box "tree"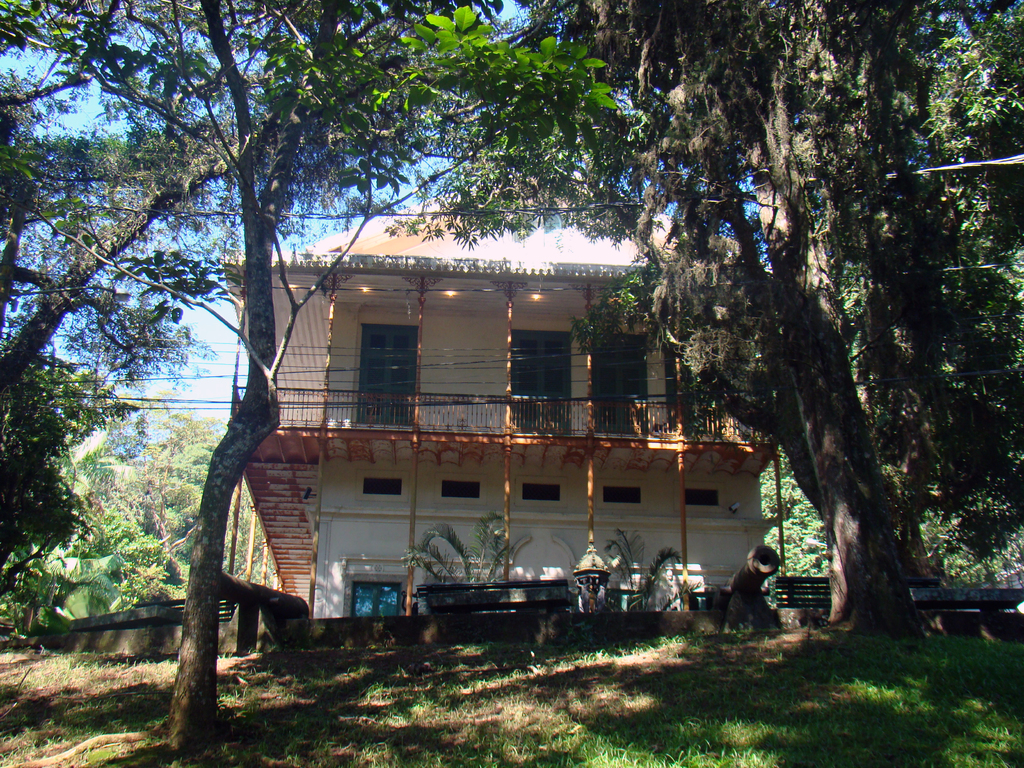
x1=0, y1=0, x2=618, y2=767
